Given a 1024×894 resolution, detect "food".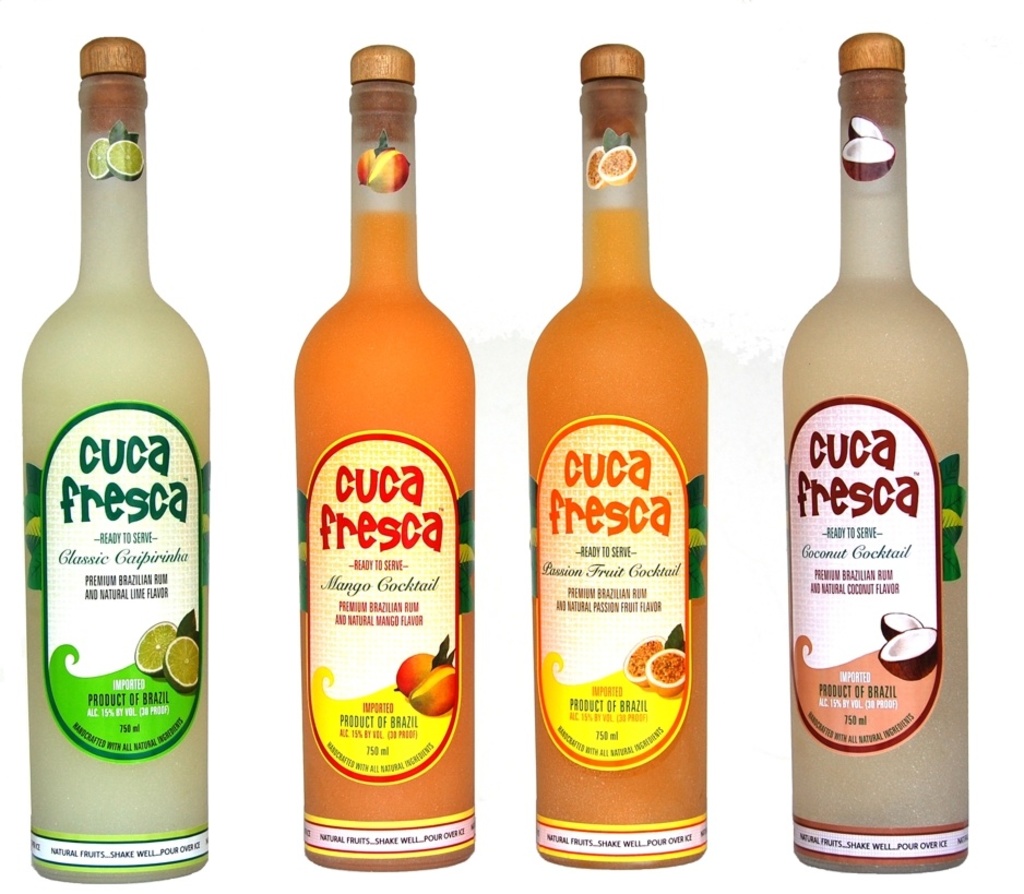
<bbox>361, 146, 412, 196</bbox>.
